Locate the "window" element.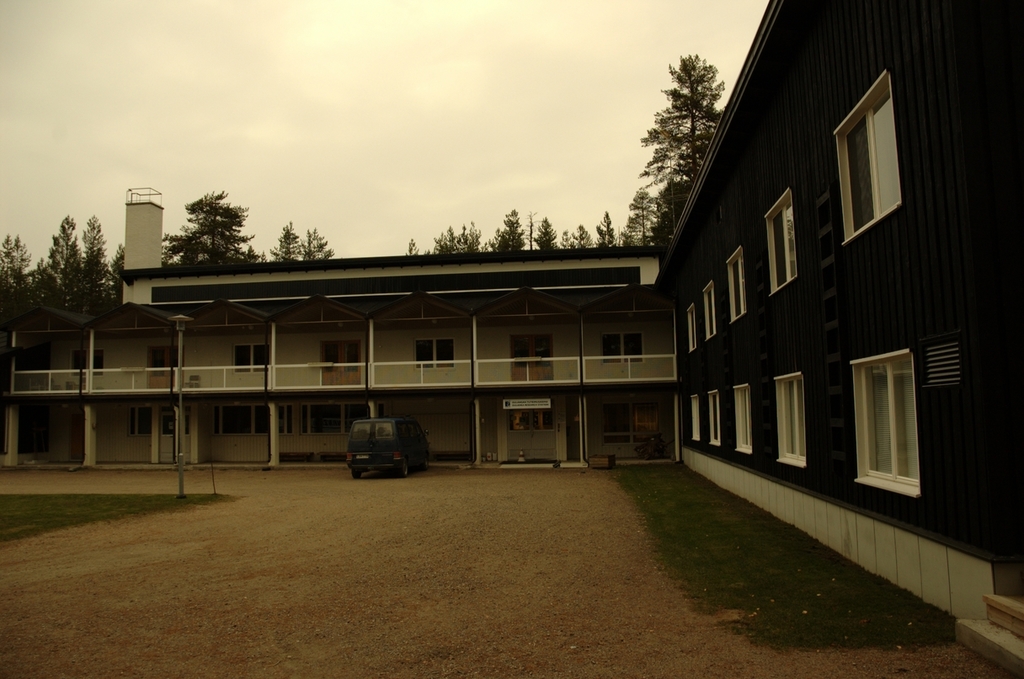
Element bbox: 160/407/194/437.
